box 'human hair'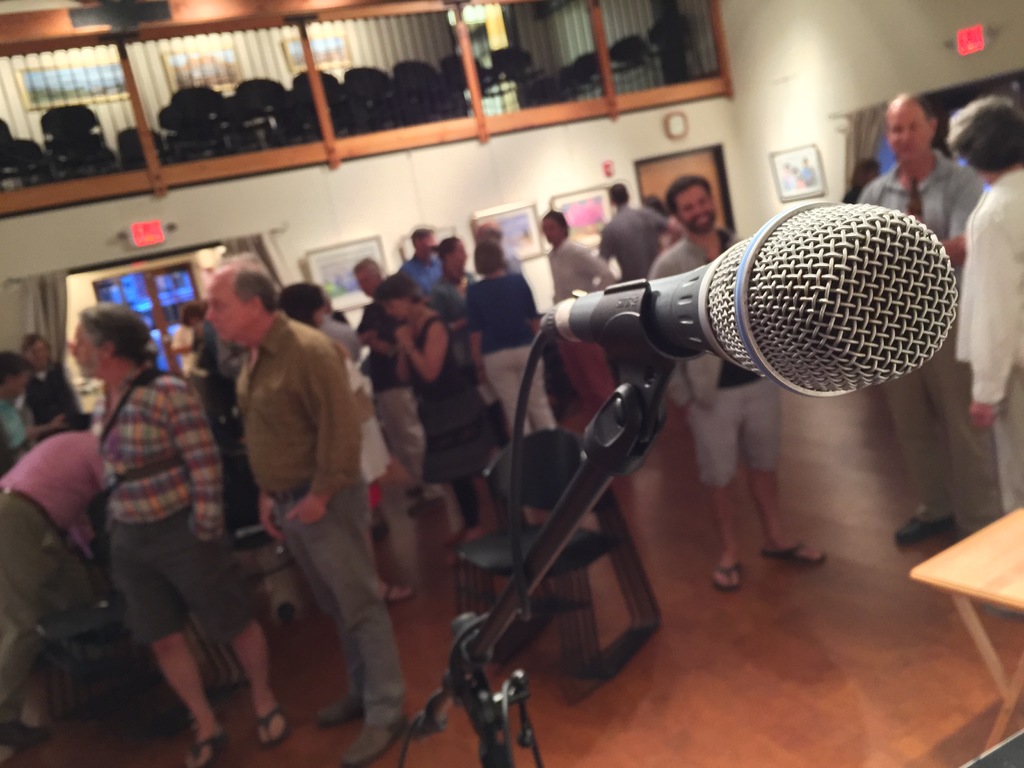
bbox=[355, 259, 381, 276]
